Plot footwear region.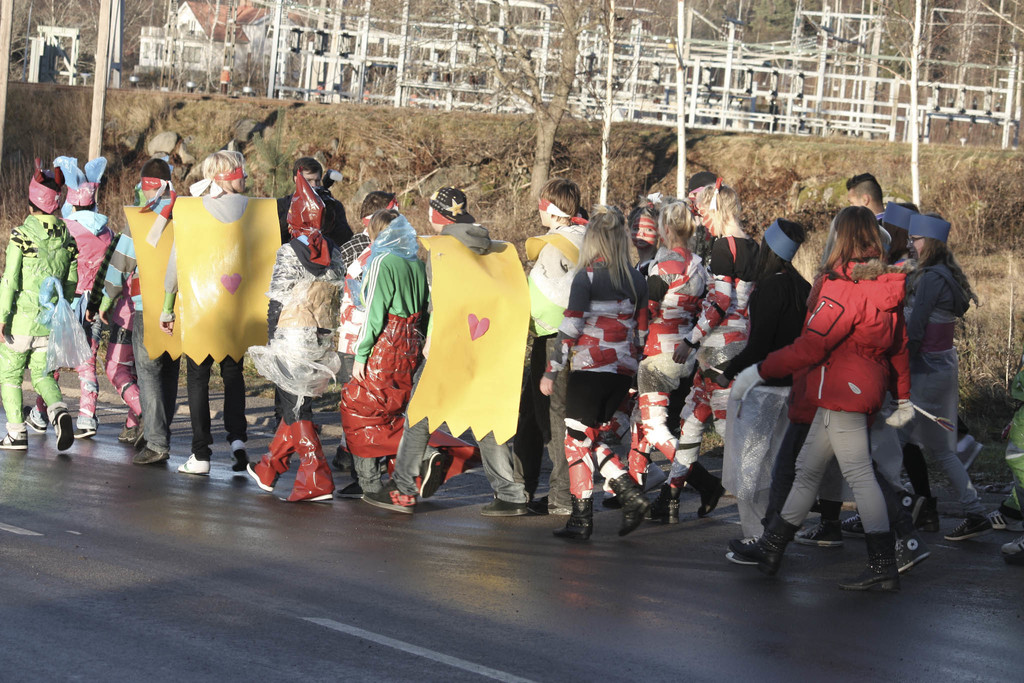
Plotted at (left=481, top=497, right=520, bottom=515).
